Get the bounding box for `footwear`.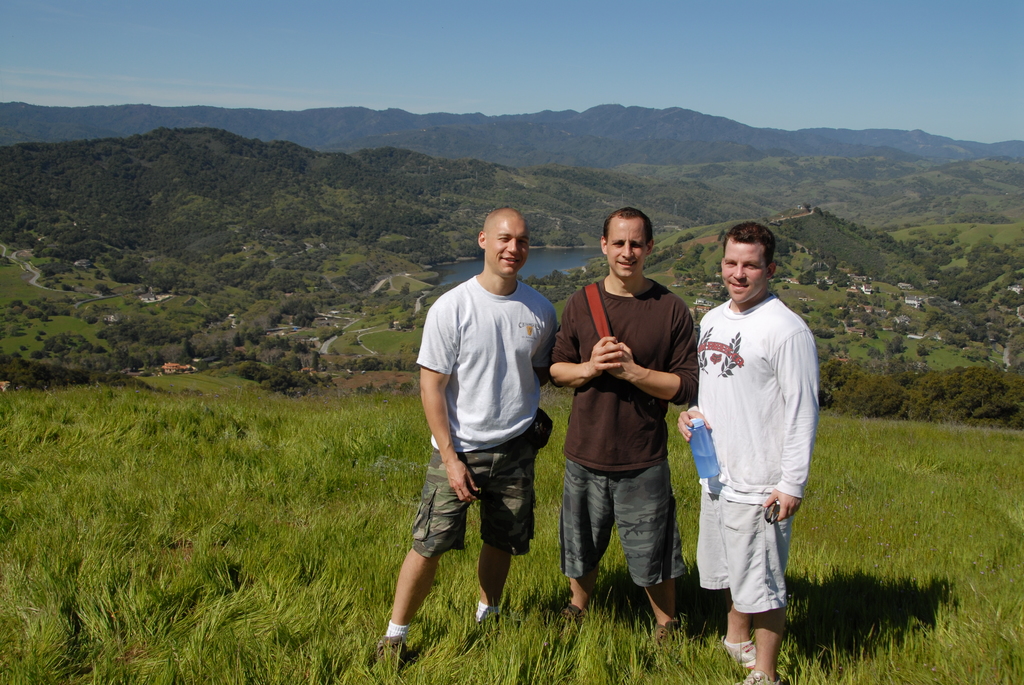
crop(737, 666, 789, 684).
